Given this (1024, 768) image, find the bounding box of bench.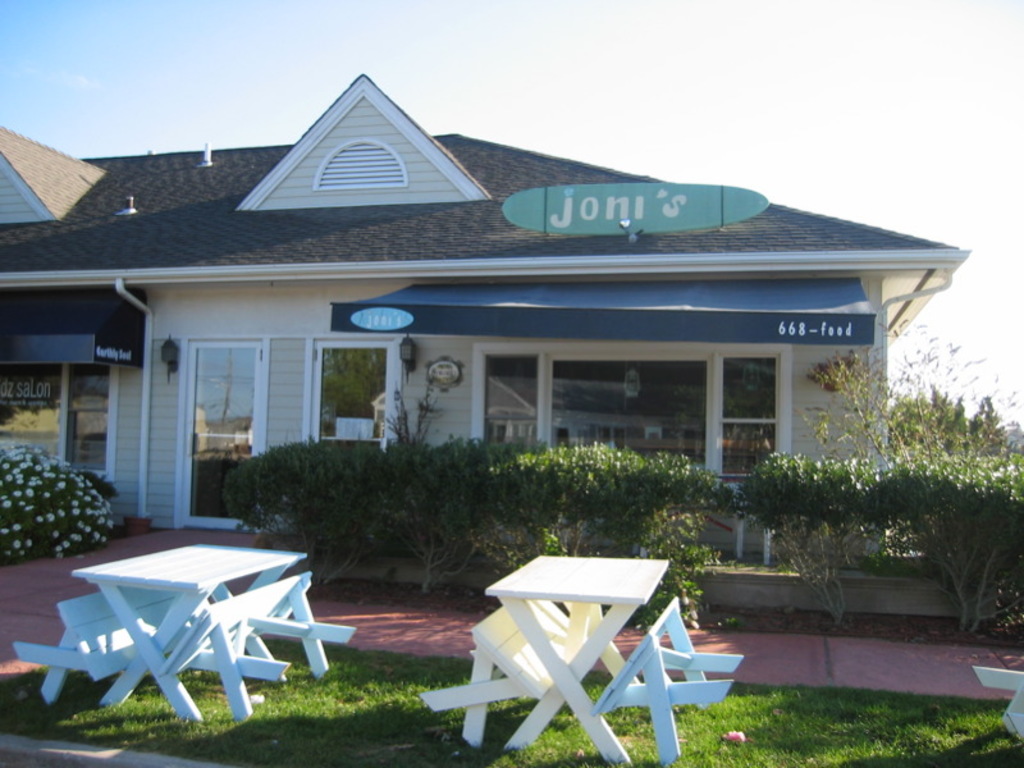
170,572,362,730.
